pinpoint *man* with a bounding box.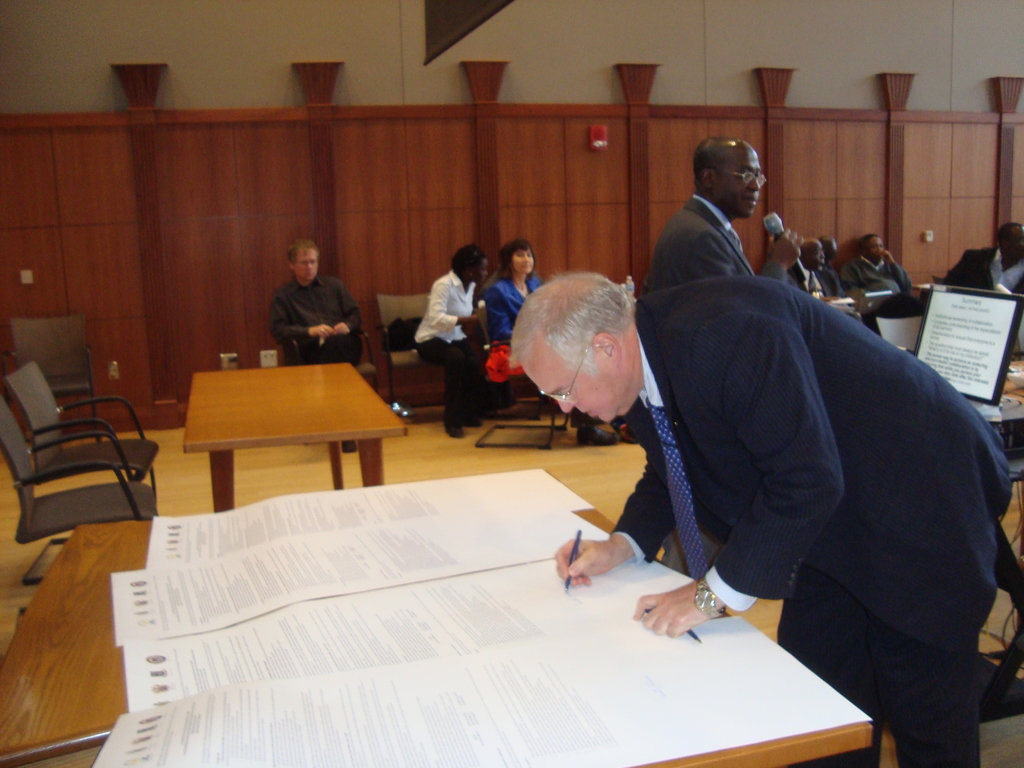
l=938, t=226, r=1023, b=304.
